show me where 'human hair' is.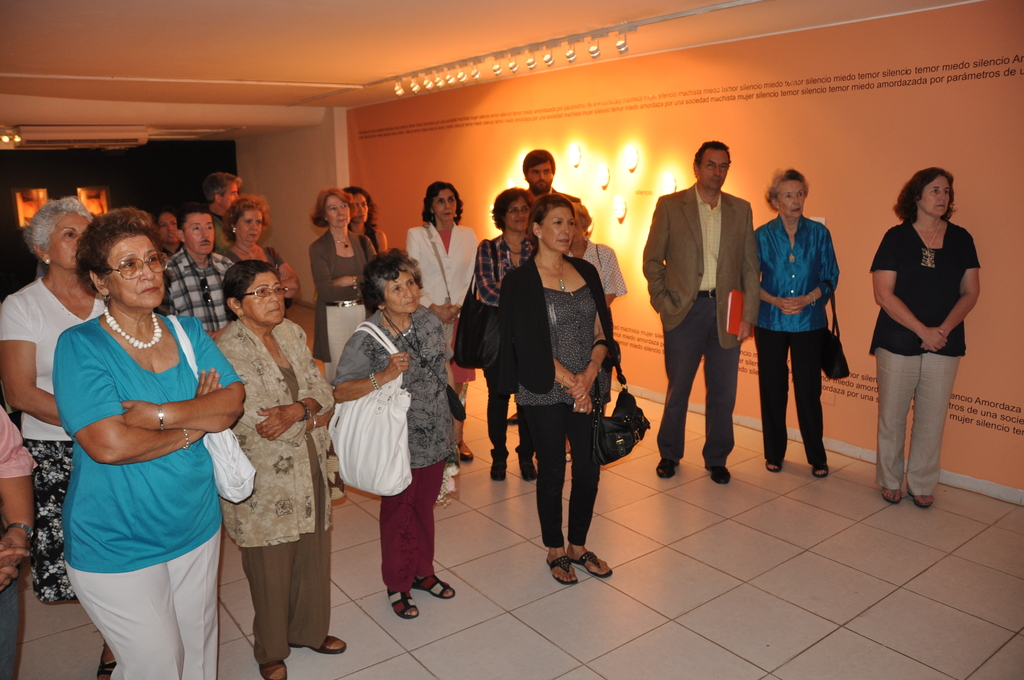
'human hair' is at (891, 169, 956, 224).
